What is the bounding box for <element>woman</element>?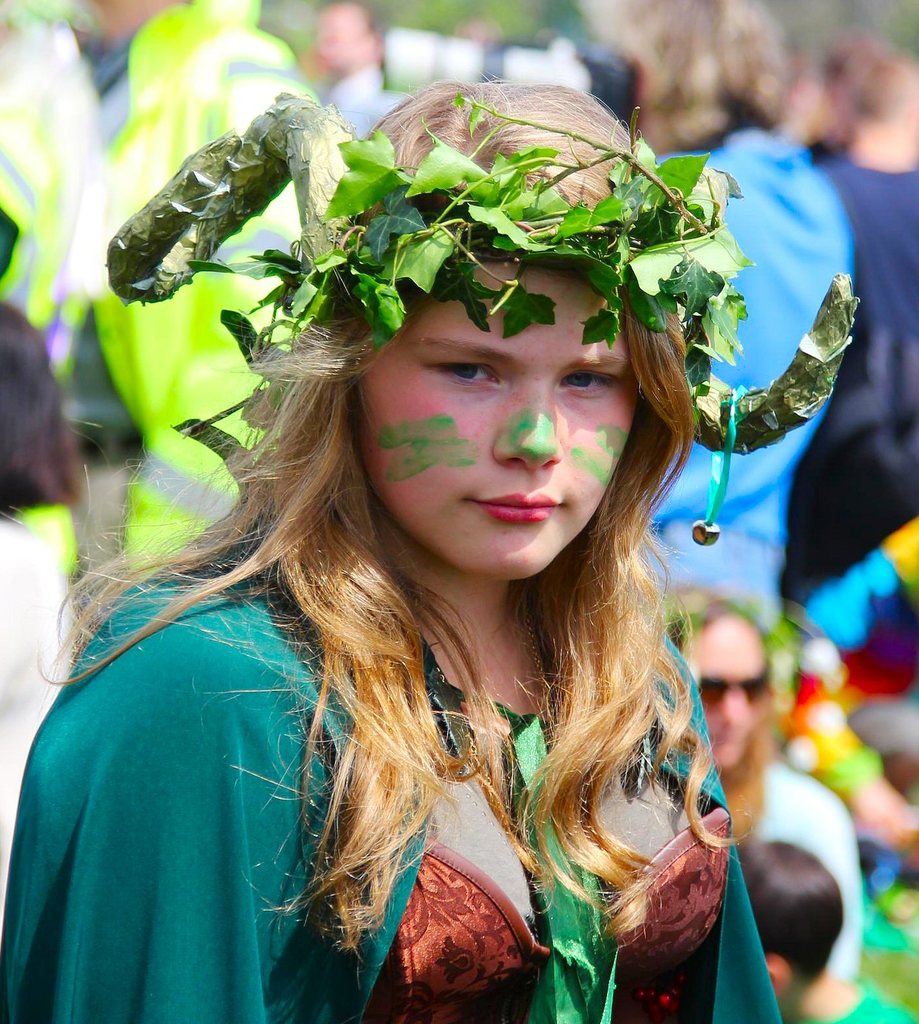
bbox=(622, 0, 853, 629).
